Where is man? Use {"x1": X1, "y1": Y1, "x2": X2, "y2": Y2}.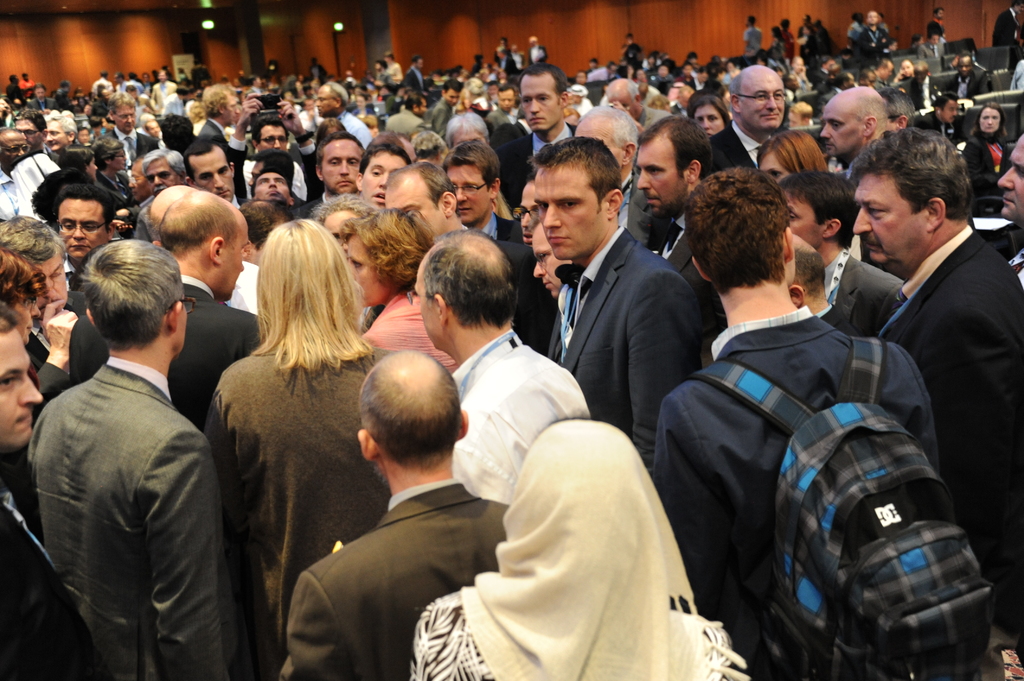
{"x1": 184, "y1": 141, "x2": 235, "y2": 207}.
